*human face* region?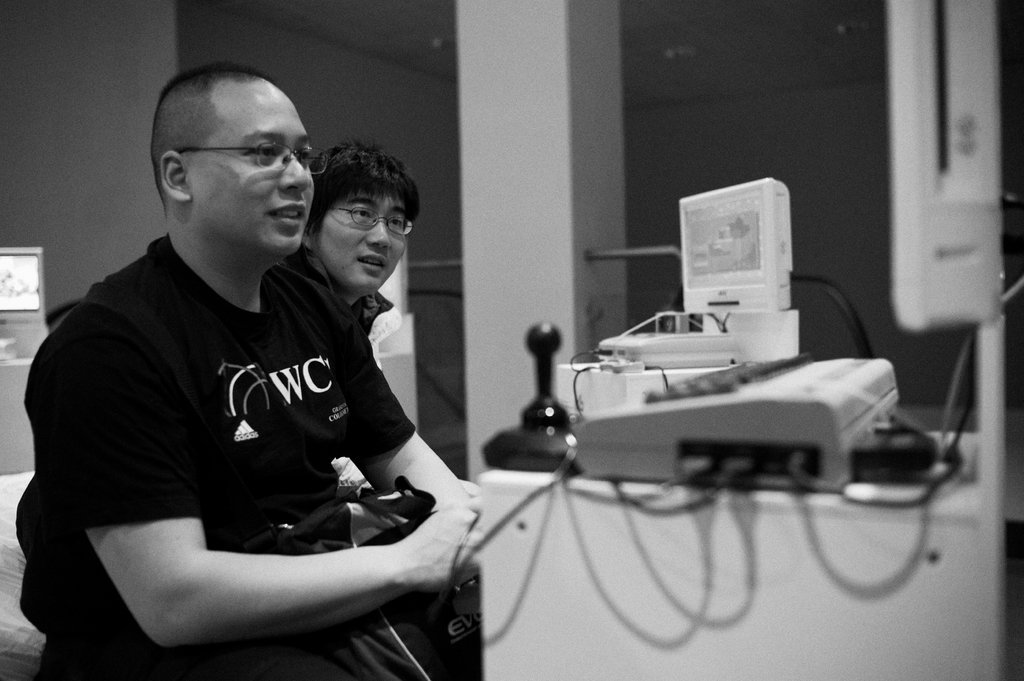
bbox(310, 184, 409, 289)
